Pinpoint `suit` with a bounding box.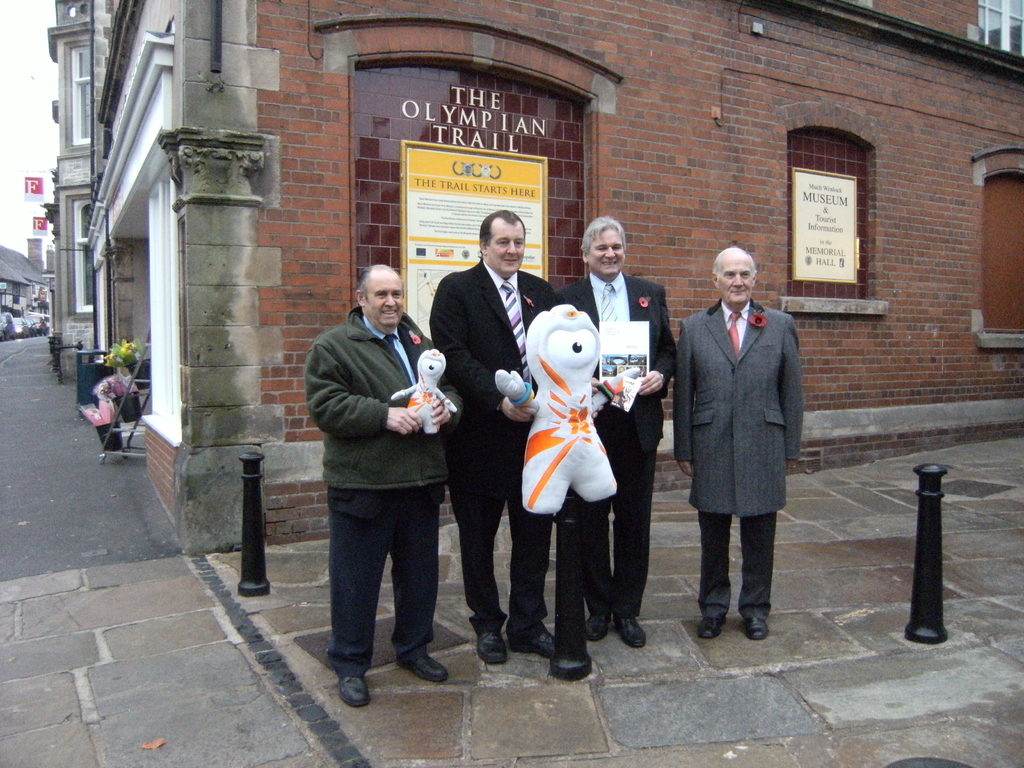
668,294,810,609.
